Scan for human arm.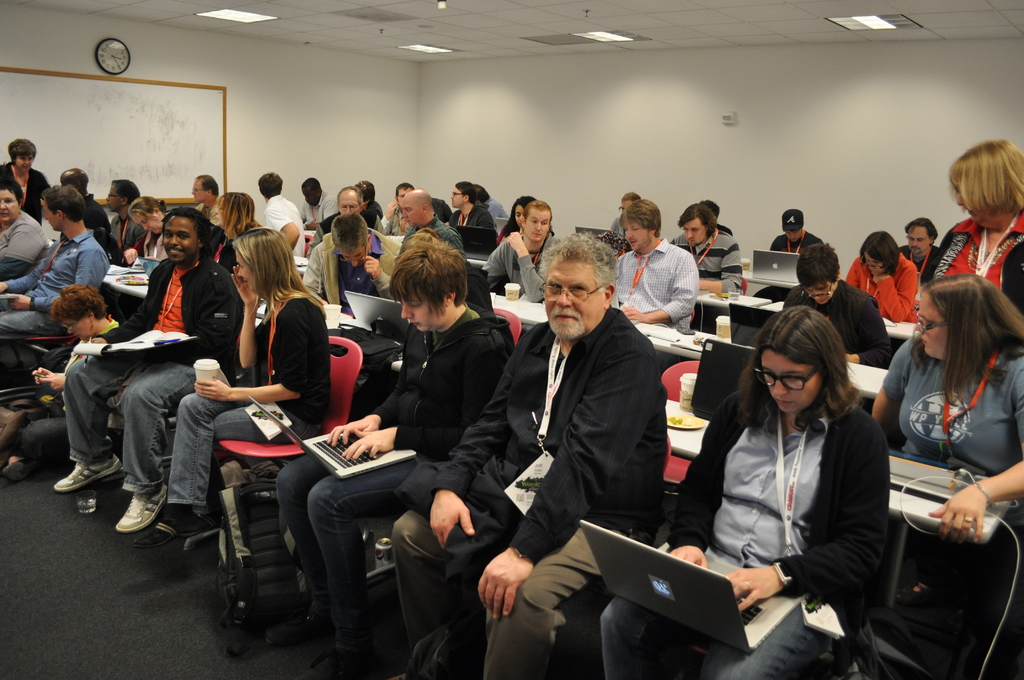
Scan result: left=8, top=249, right=107, bottom=314.
